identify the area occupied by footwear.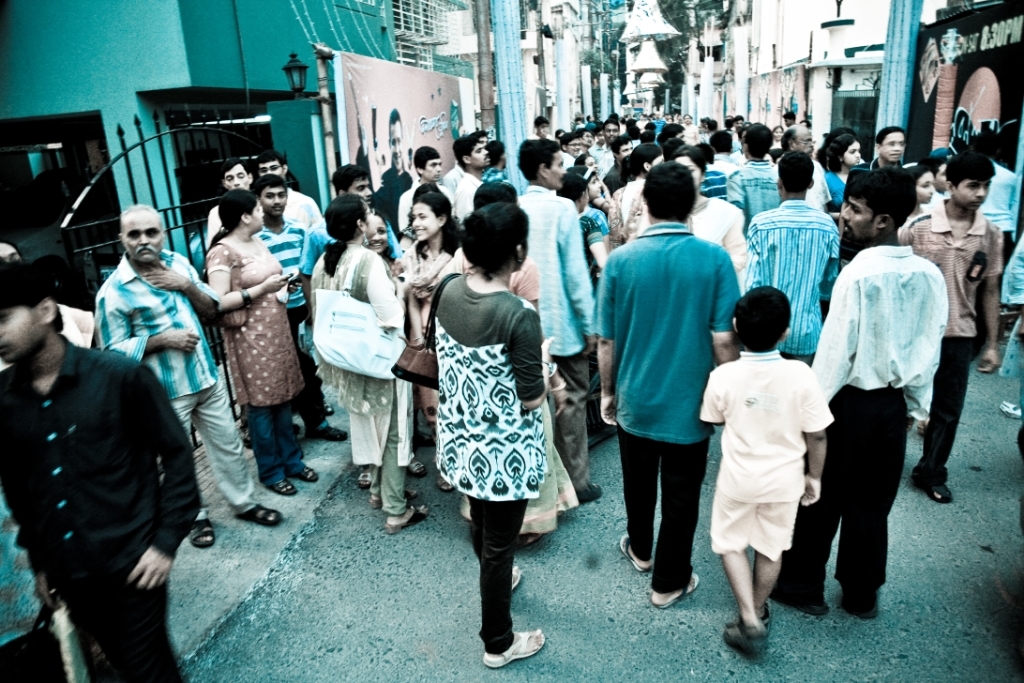
Area: [758,603,769,626].
